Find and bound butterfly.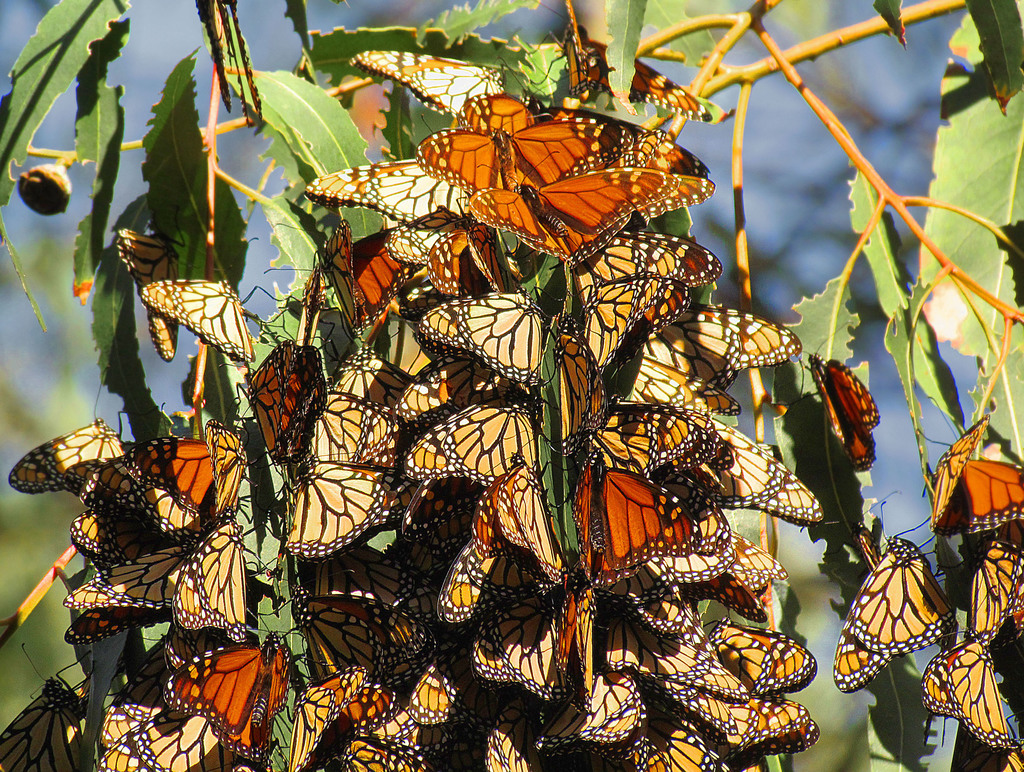
Bound: (349, 61, 509, 130).
